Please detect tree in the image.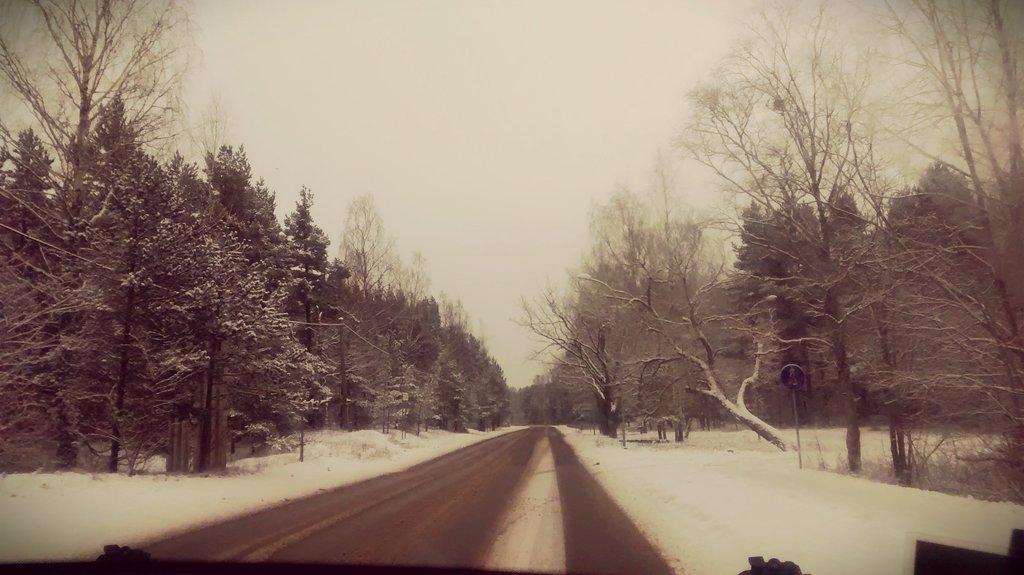
[333,179,401,415].
